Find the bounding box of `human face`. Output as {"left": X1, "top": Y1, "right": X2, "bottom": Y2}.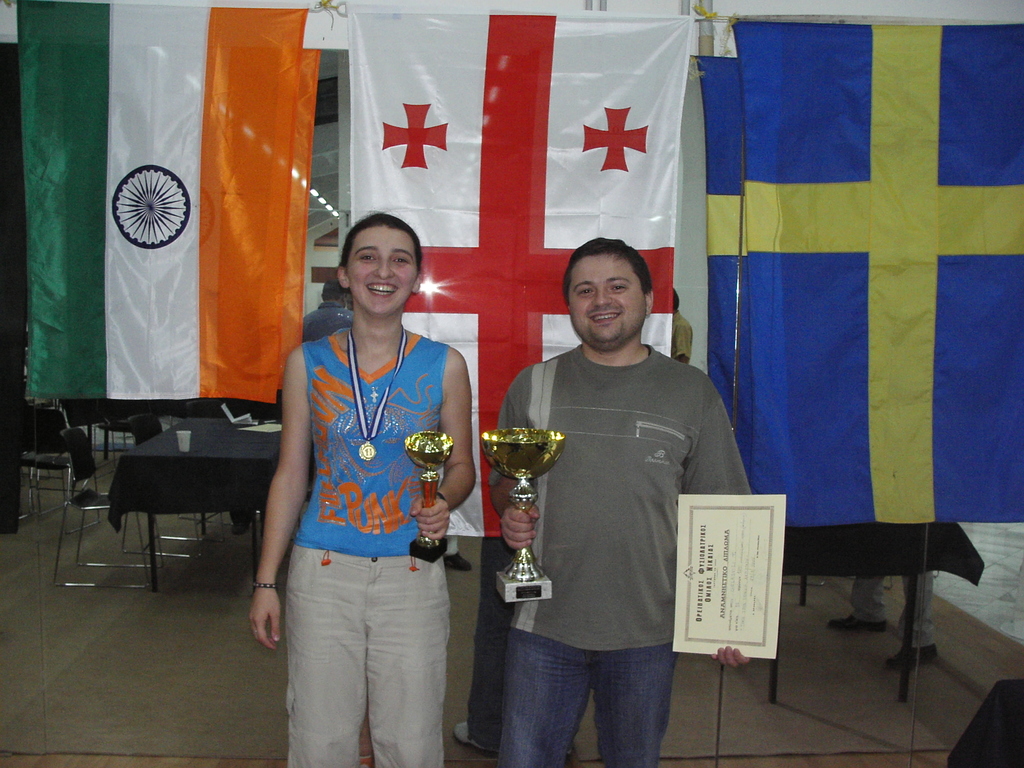
{"left": 345, "top": 223, "right": 419, "bottom": 320}.
